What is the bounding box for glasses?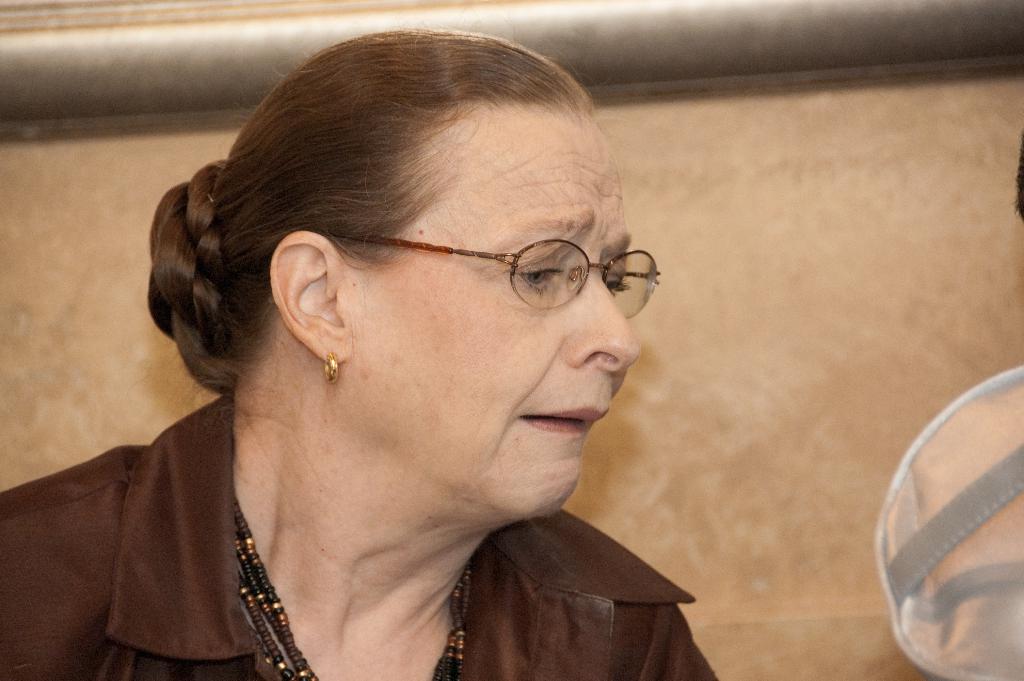
x1=326 y1=224 x2=671 y2=314.
